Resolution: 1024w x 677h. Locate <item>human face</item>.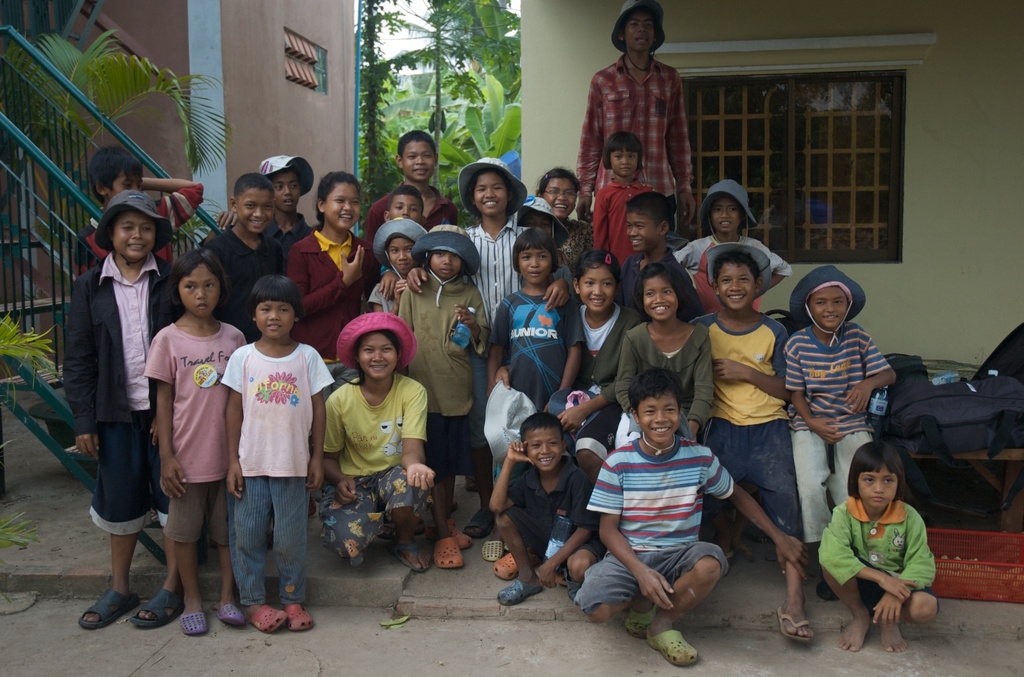
(x1=254, y1=300, x2=297, y2=339).
